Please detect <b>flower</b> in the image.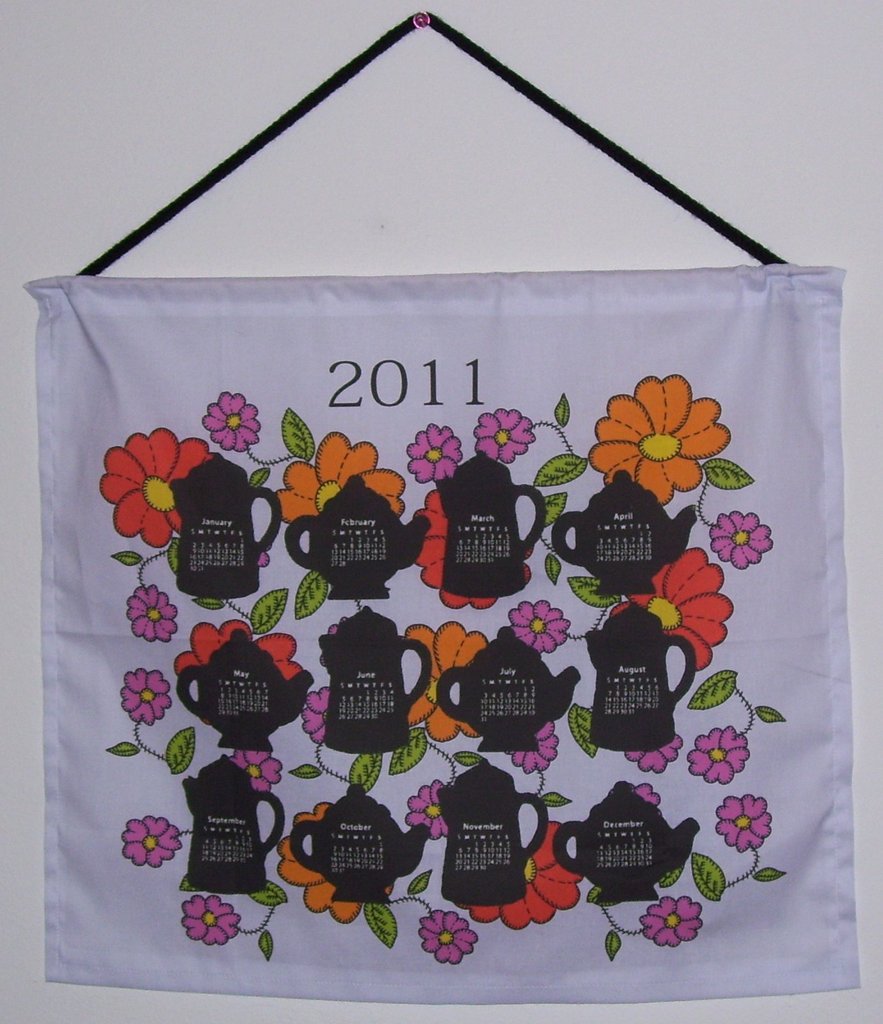
locate(712, 796, 782, 861).
